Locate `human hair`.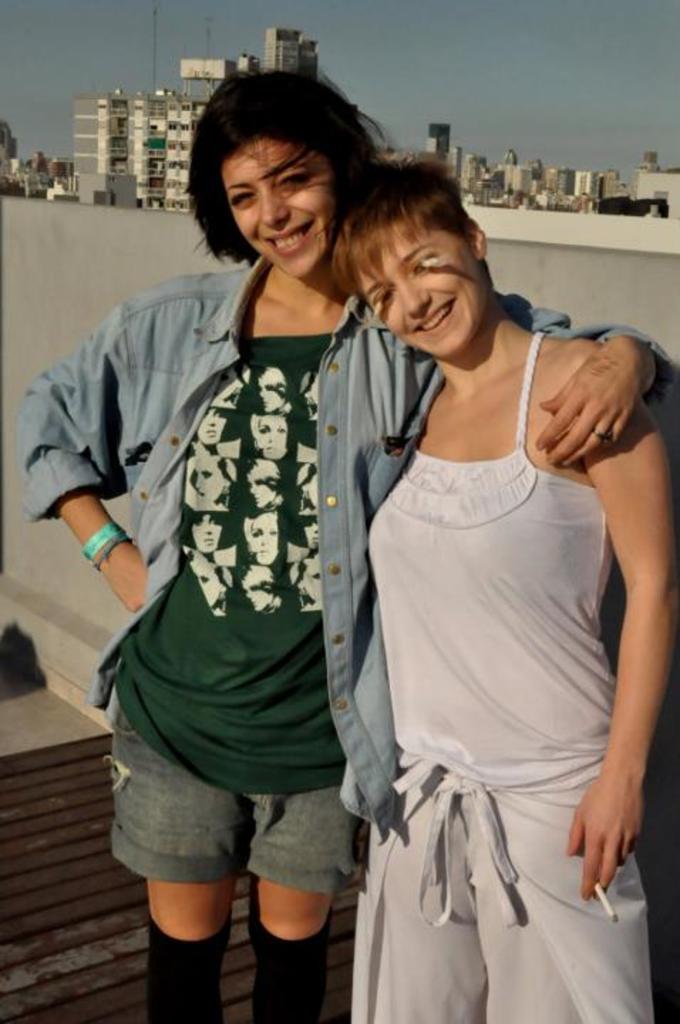
Bounding box: pyautogui.locateOnScreen(323, 149, 515, 299).
